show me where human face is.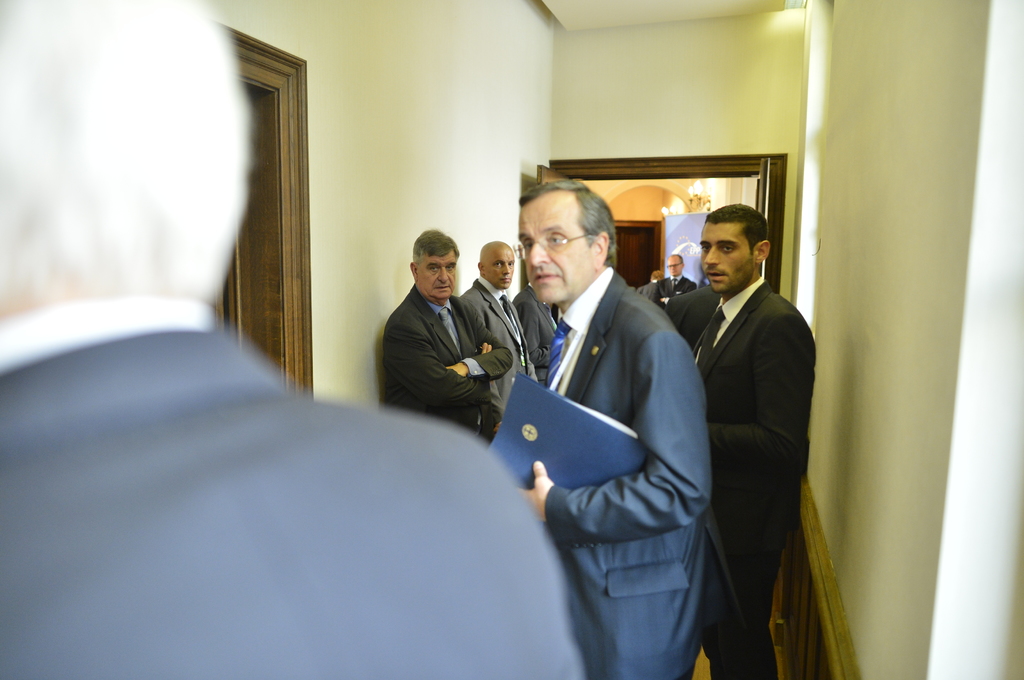
human face is at <region>517, 194, 588, 306</region>.
